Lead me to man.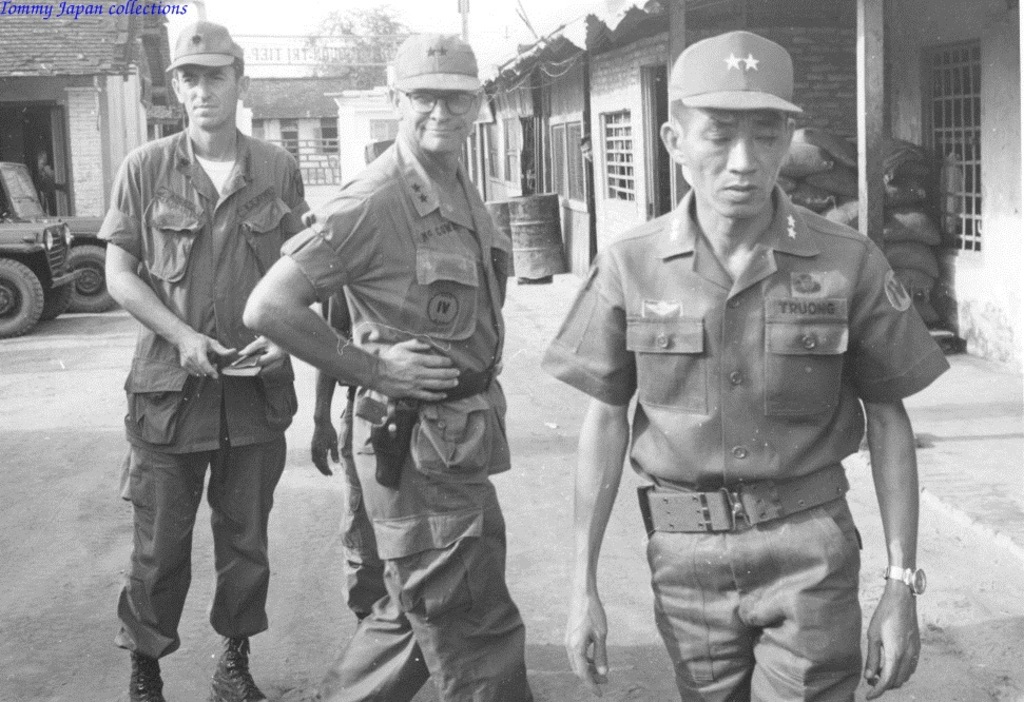
Lead to [236,27,533,701].
